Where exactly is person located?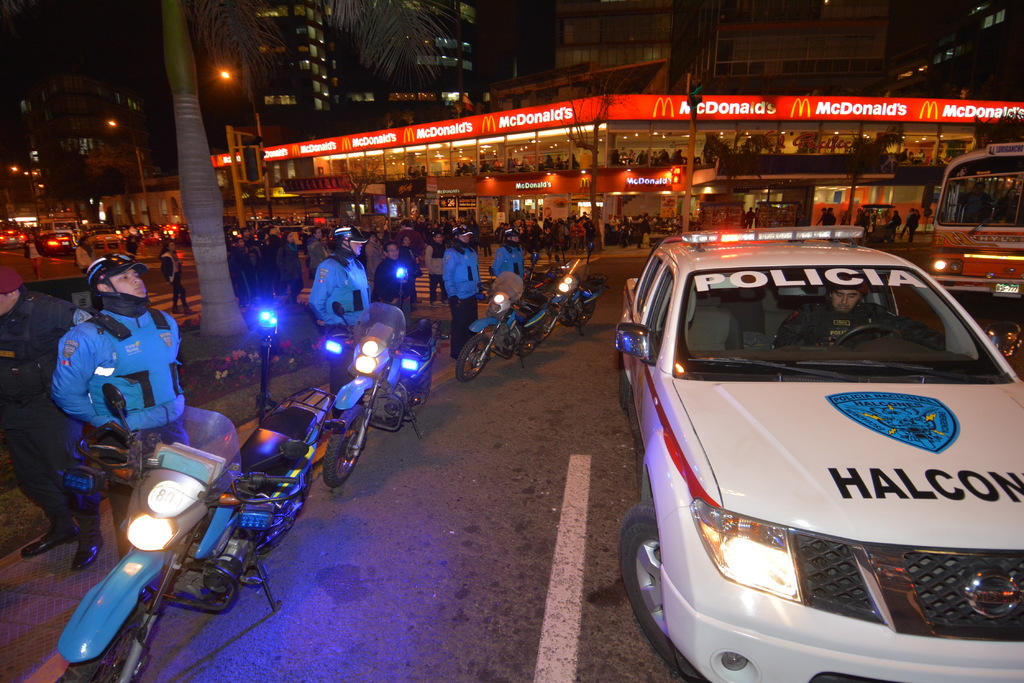
Its bounding box is box(490, 222, 529, 278).
